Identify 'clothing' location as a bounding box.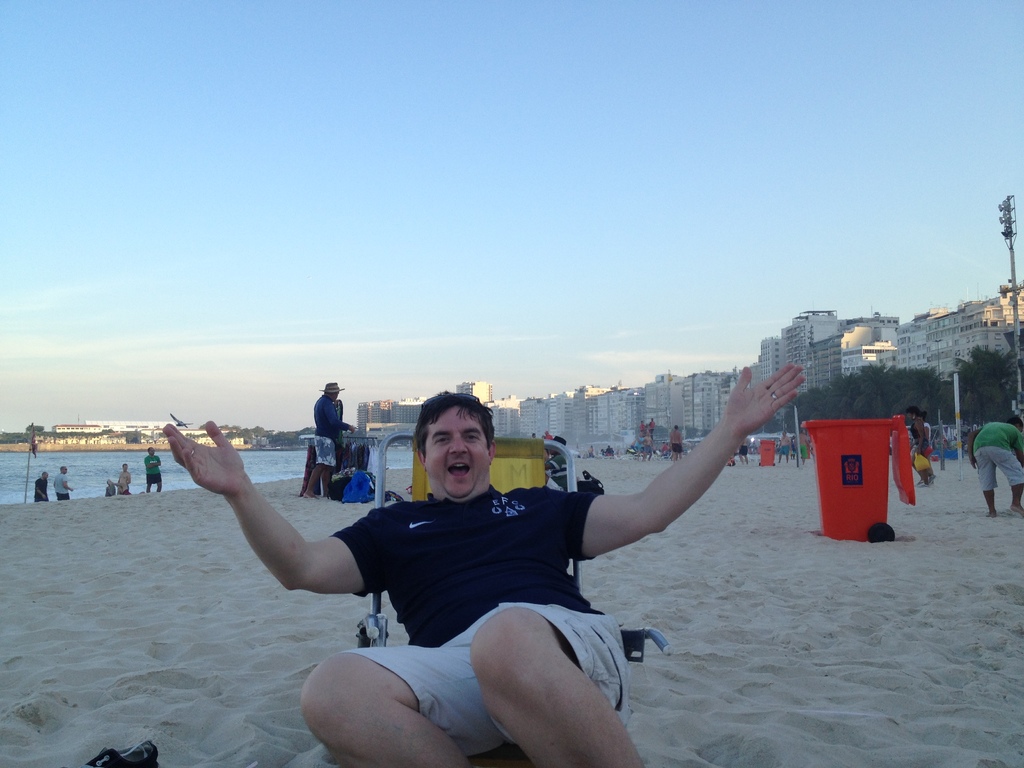
309/389/342/470.
